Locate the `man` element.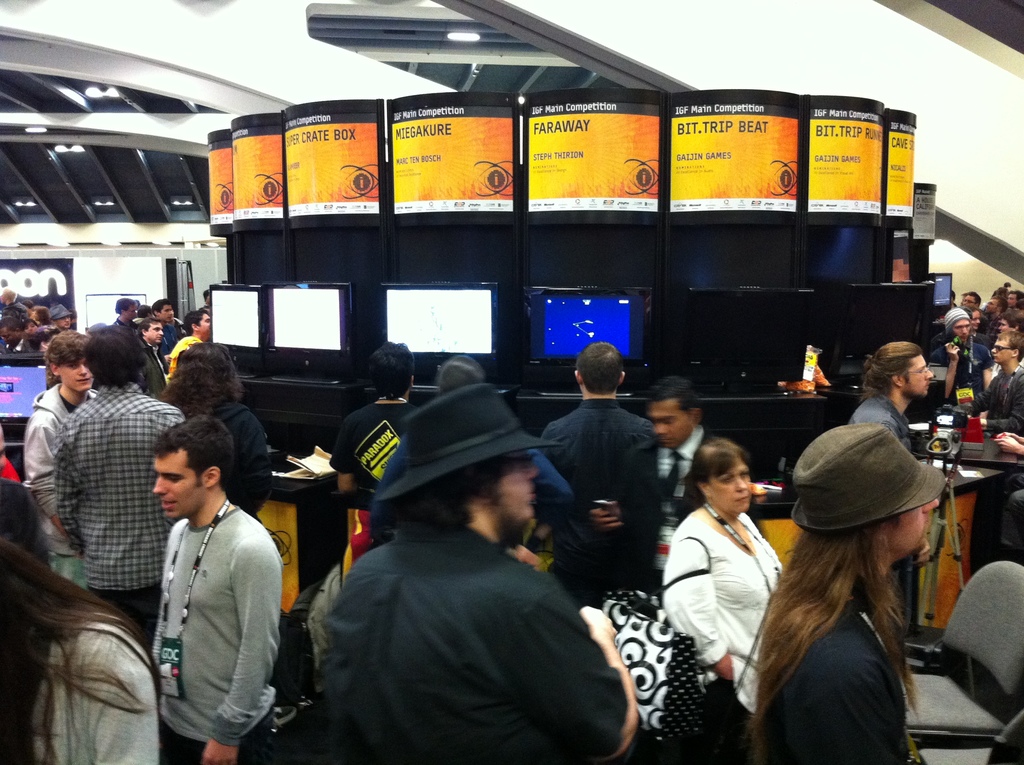
Element bbox: select_region(843, 335, 936, 635).
